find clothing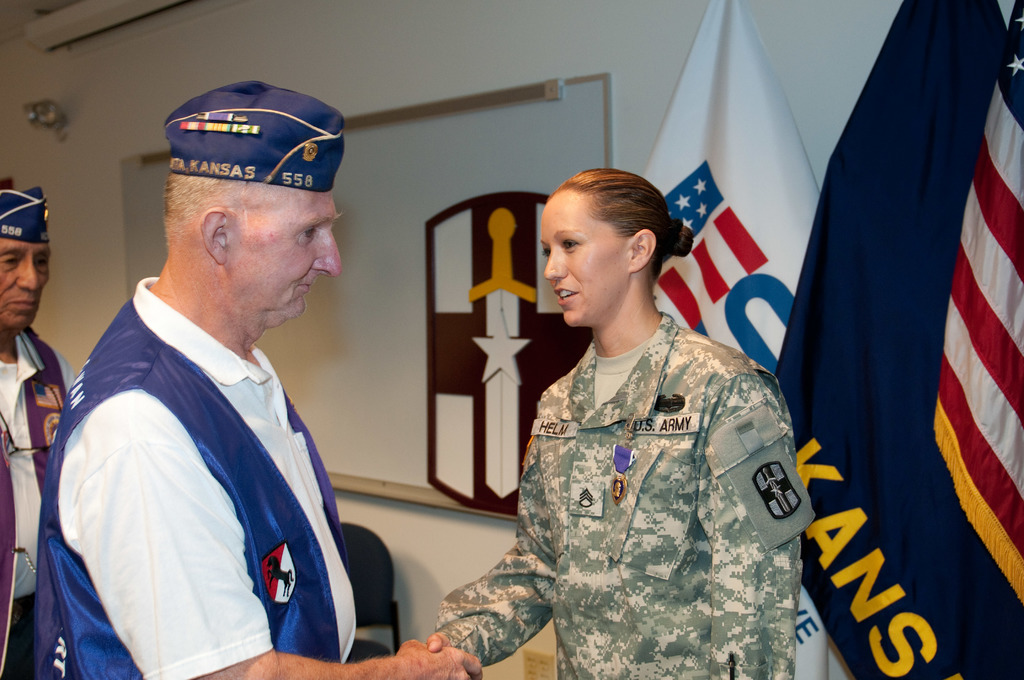
42 241 358 679
